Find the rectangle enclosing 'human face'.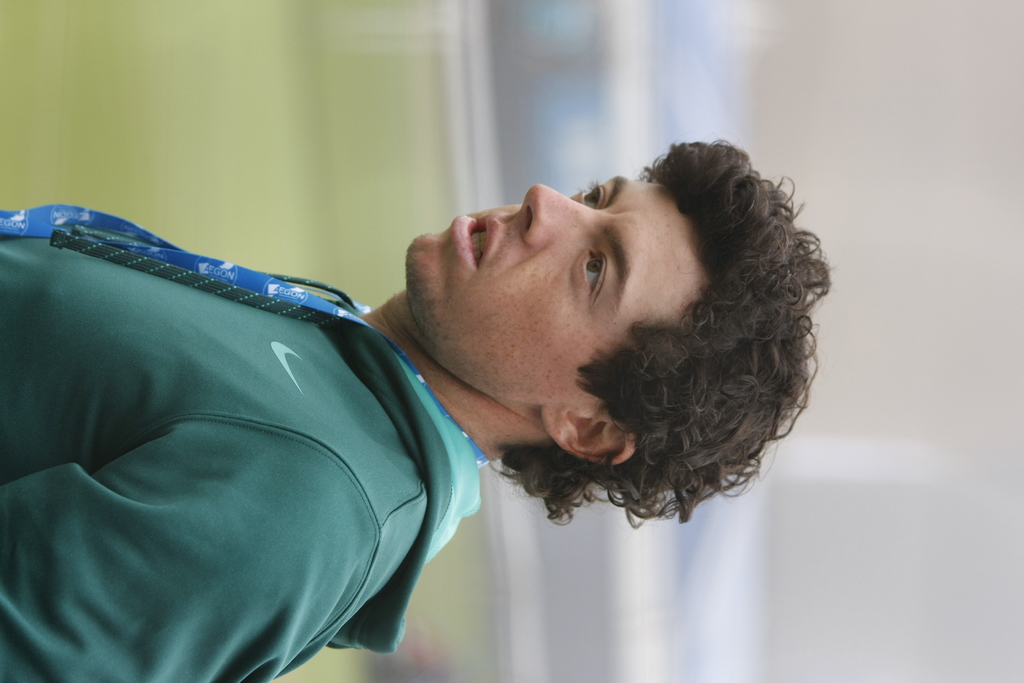
<bbox>408, 168, 720, 403</bbox>.
